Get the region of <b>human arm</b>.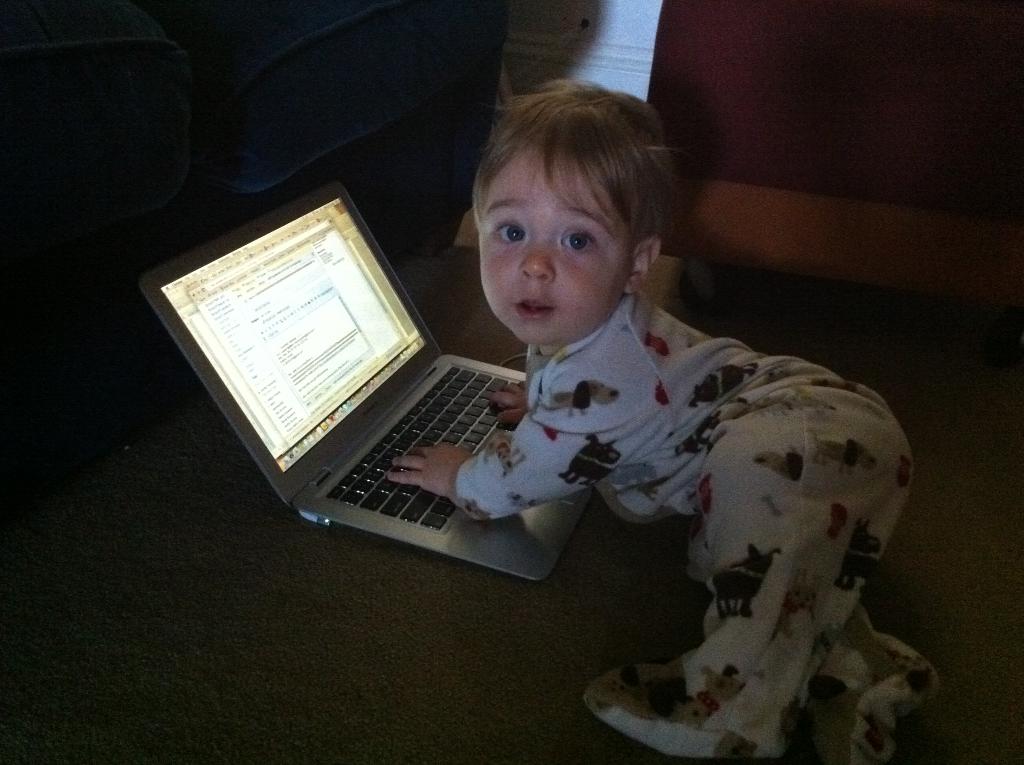
<bbox>483, 335, 566, 435</bbox>.
